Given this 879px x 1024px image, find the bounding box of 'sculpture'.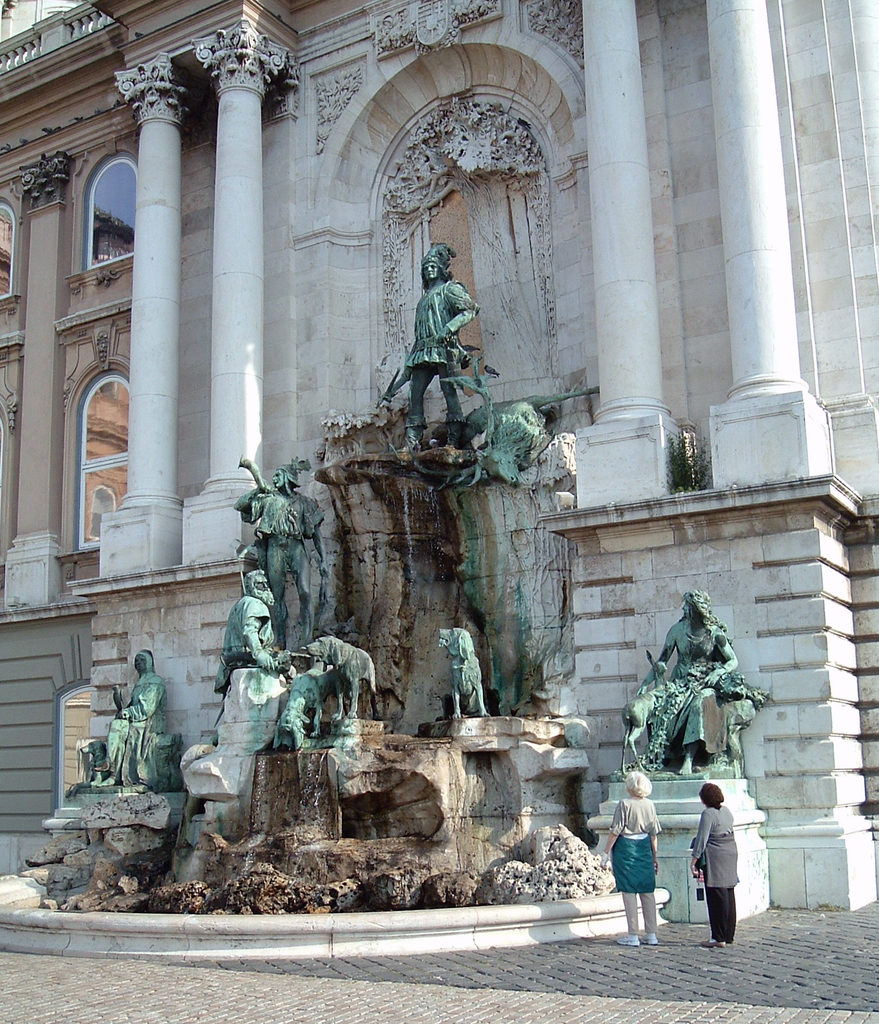
crop(221, 580, 312, 745).
